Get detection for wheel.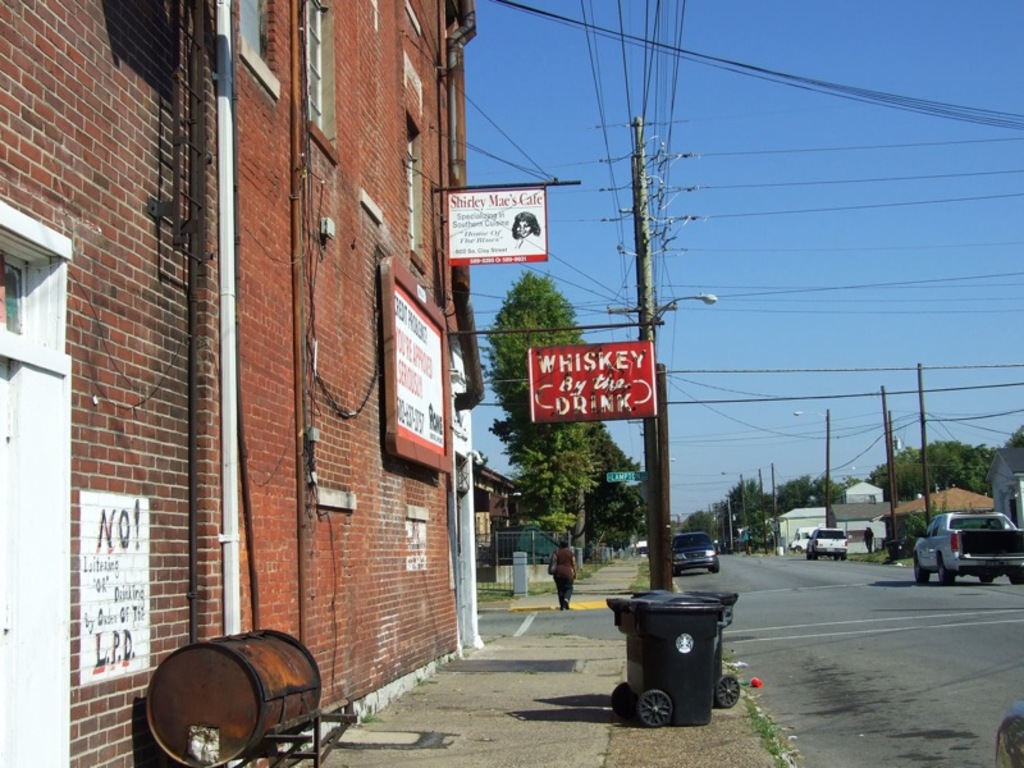
Detection: {"x1": 631, "y1": 686, "x2": 676, "y2": 726}.
